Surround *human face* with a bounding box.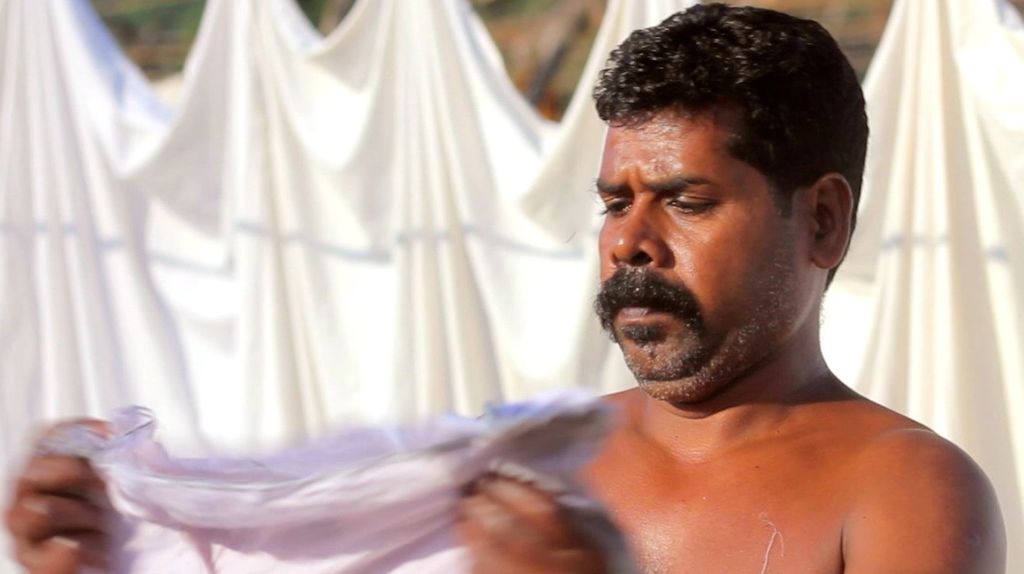
{"left": 591, "top": 112, "right": 819, "bottom": 403}.
